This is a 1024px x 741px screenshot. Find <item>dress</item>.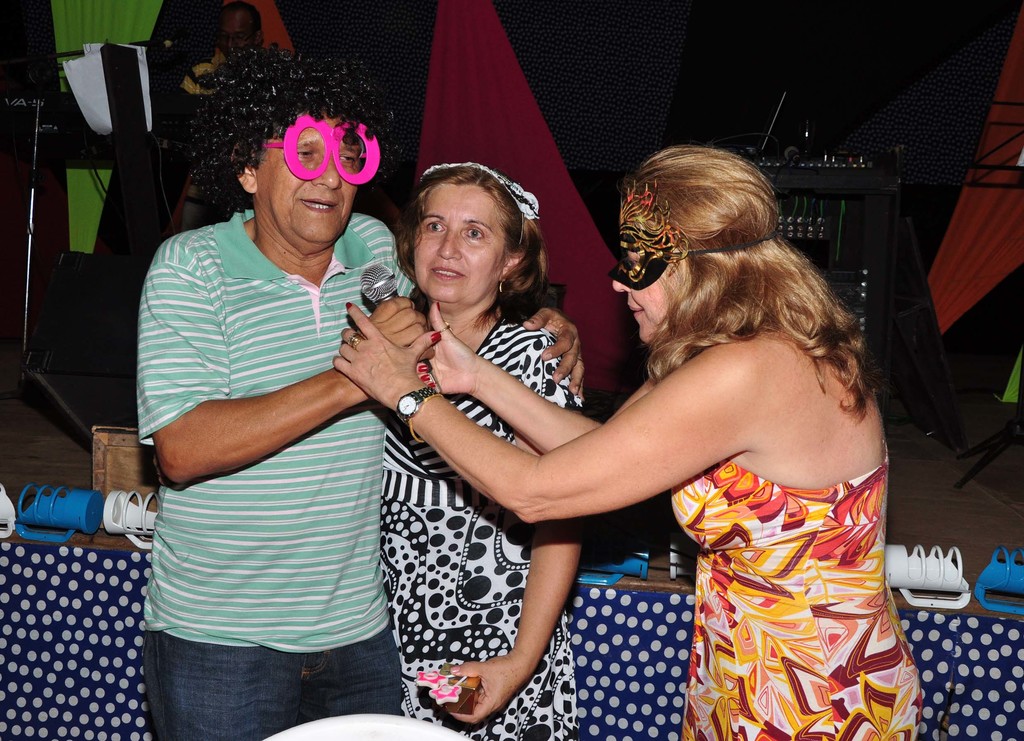
Bounding box: 378,315,577,740.
